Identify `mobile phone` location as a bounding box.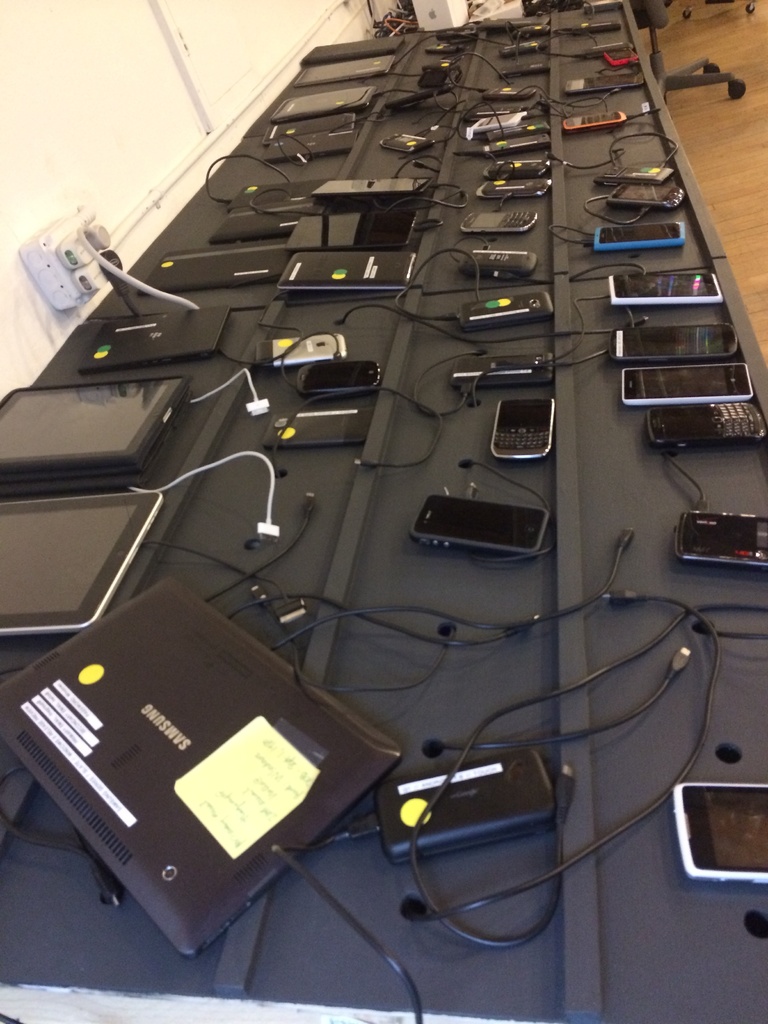
<bbox>452, 354, 555, 388</bbox>.
